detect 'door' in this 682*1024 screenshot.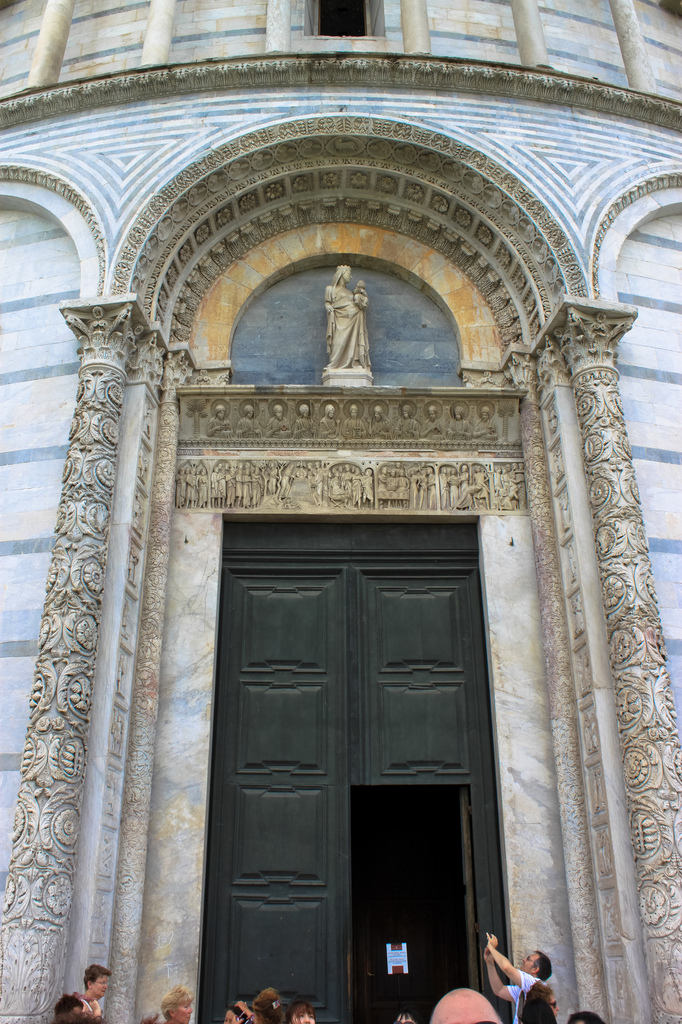
Detection: x1=202, y1=545, x2=501, y2=1009.
